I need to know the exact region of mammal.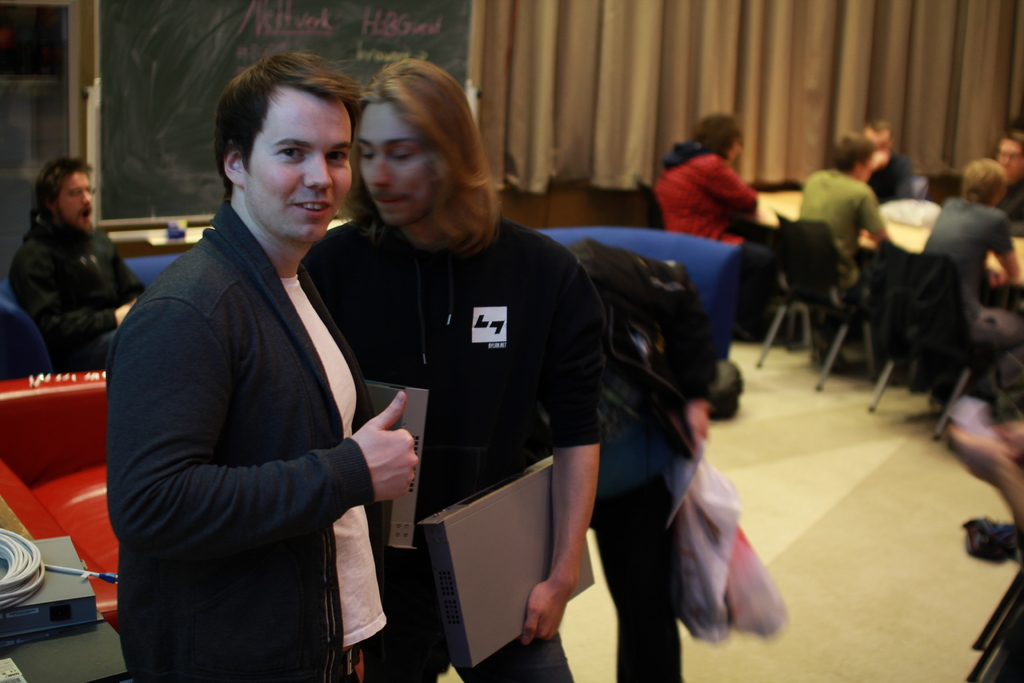
Region: bbox=(860, 119, 915, 204).
